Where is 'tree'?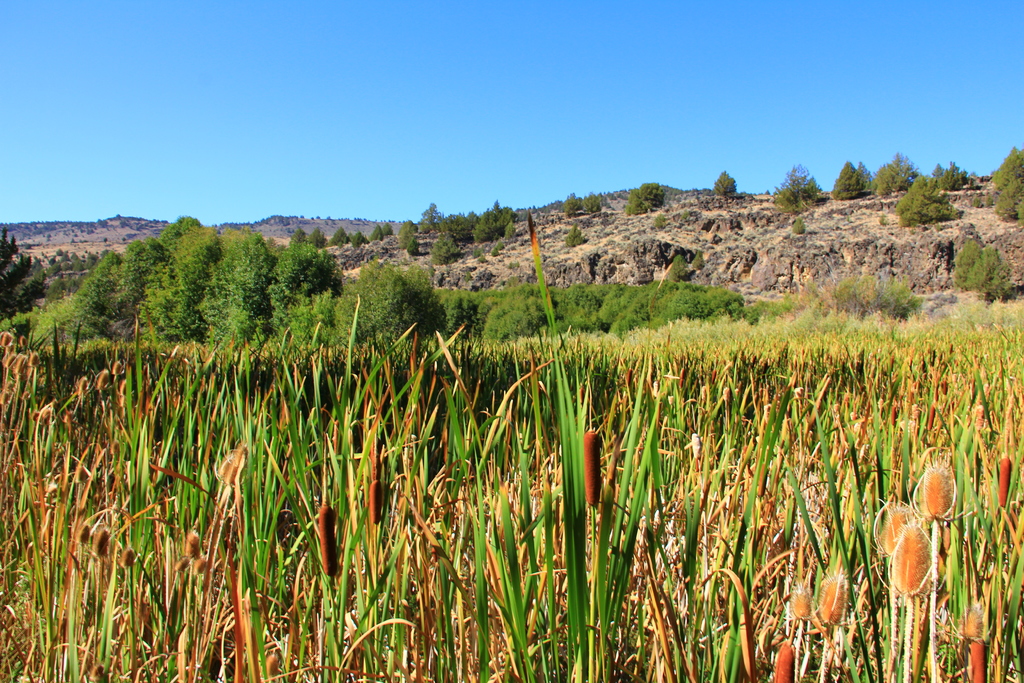
986, 145, 1023, 223.
